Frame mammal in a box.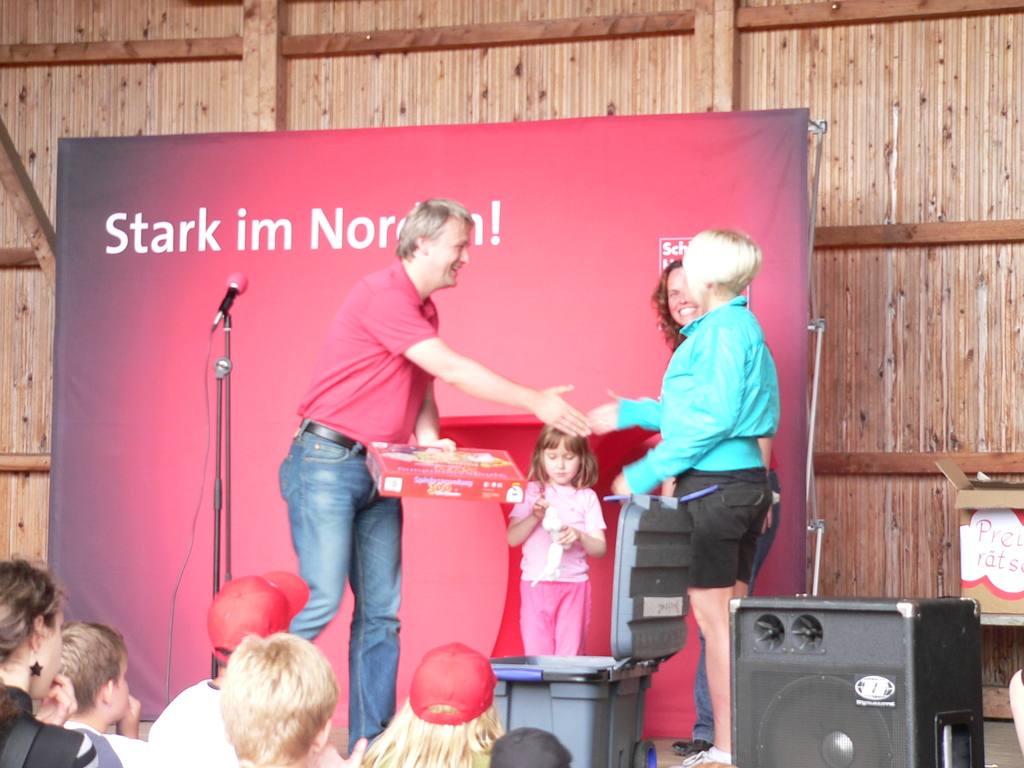
275:196:595:751.
